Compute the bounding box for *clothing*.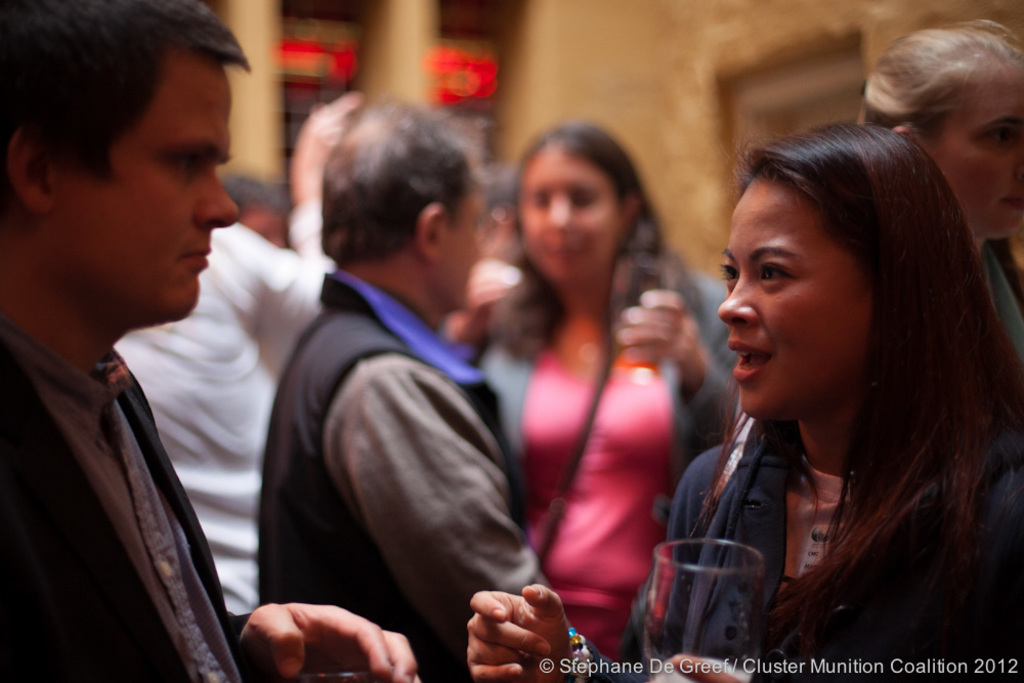
{"left": 253, "top": 262, "right": 568, "bottom": 681}.
